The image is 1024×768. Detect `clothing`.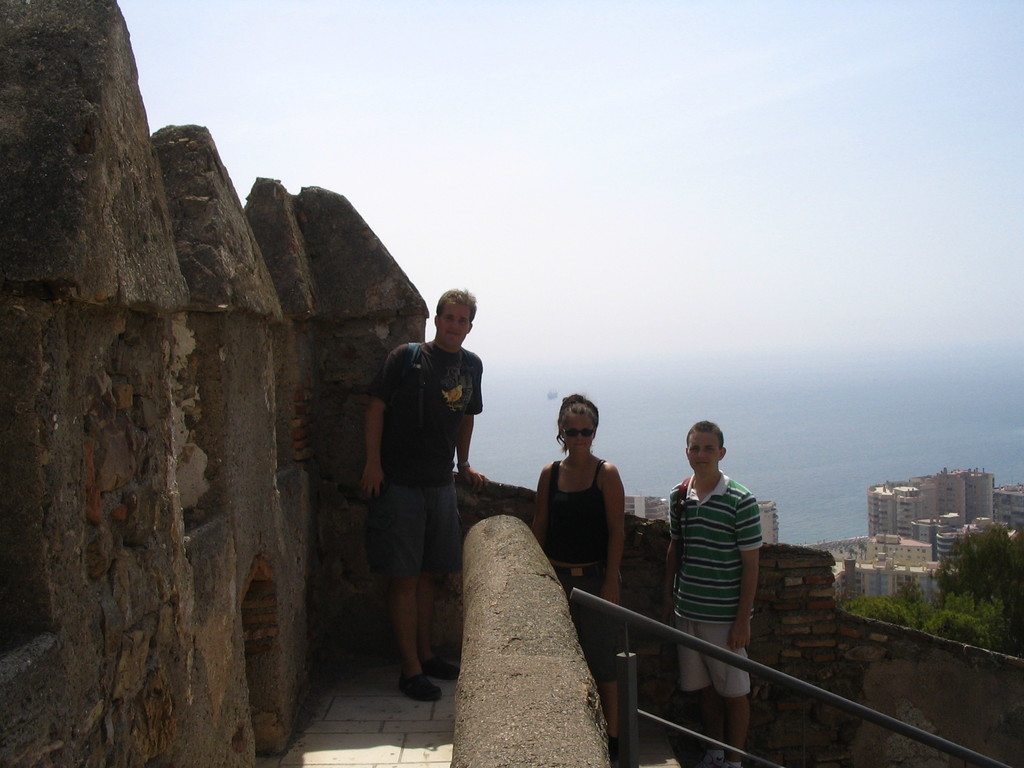
Detection: region(374, 344, 487, 575).
